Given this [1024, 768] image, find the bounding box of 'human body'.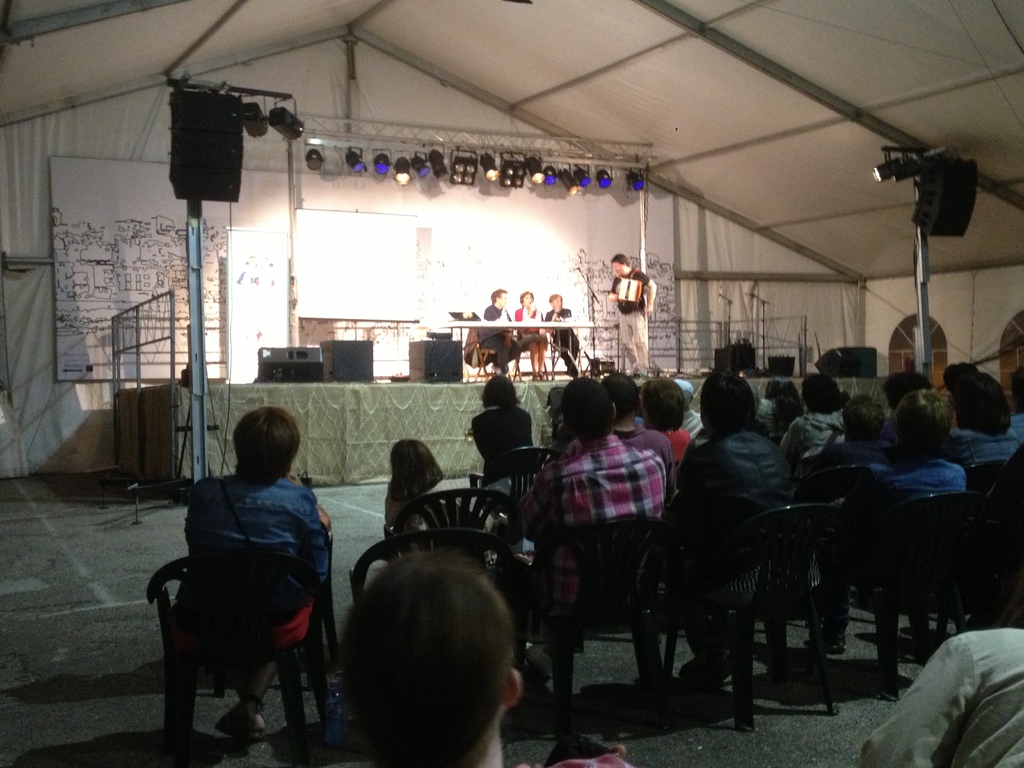
{"x1": 546, "y1": 309, "x2": 580, "y2": 377}.
